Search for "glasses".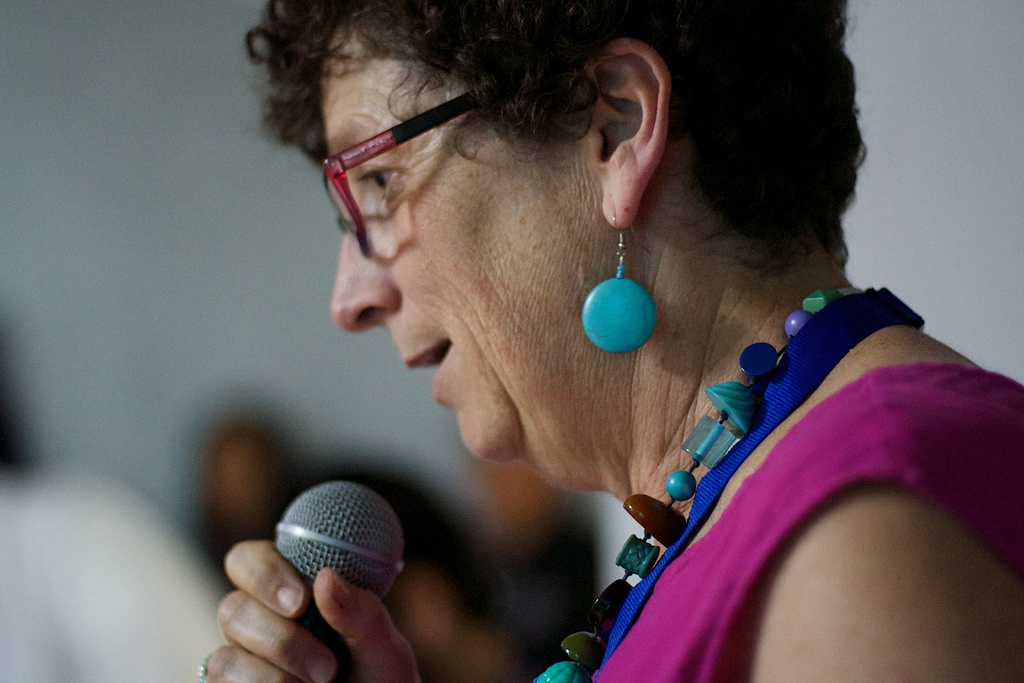
Found at pyautogui.locateOnScreen(323, 93, 479, 252).
